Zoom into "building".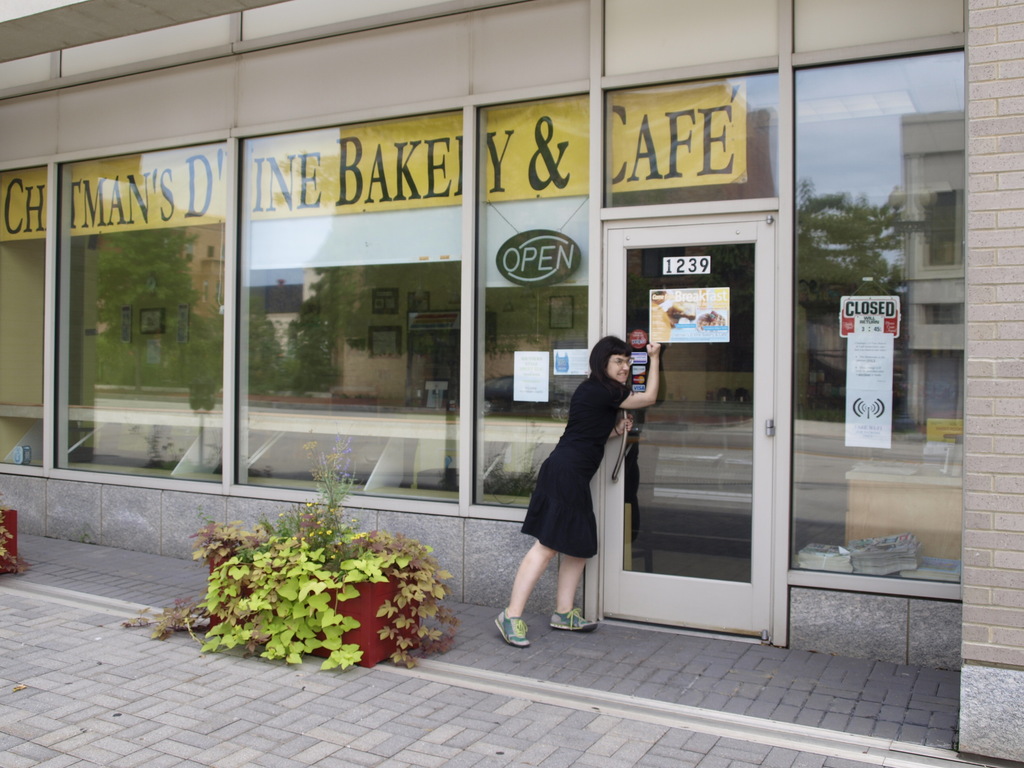
Zoom target: x1=0 y1=0 x2=1023 y2=762.
